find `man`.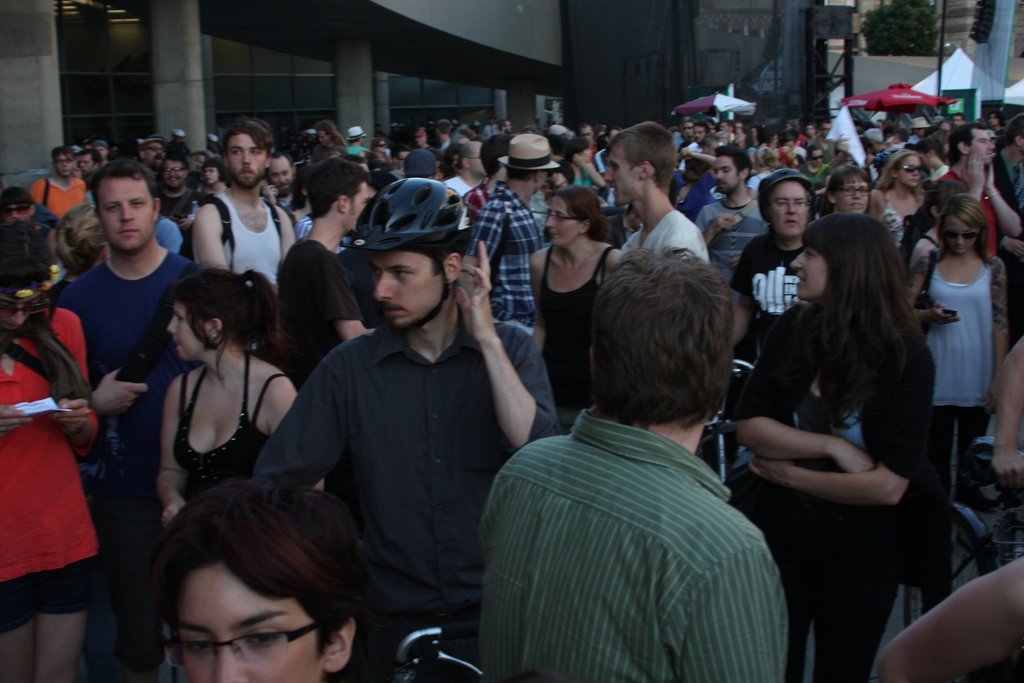
detection(47, 158, 209, 682).
